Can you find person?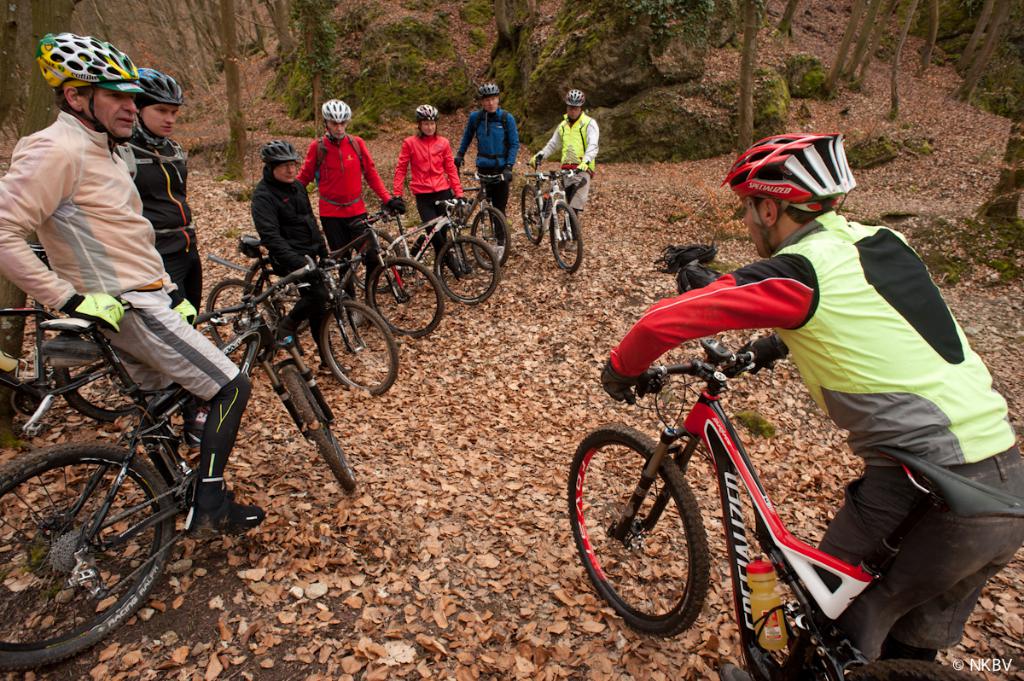
Yes, bounding box: box=[302, 95, 399, 292].
